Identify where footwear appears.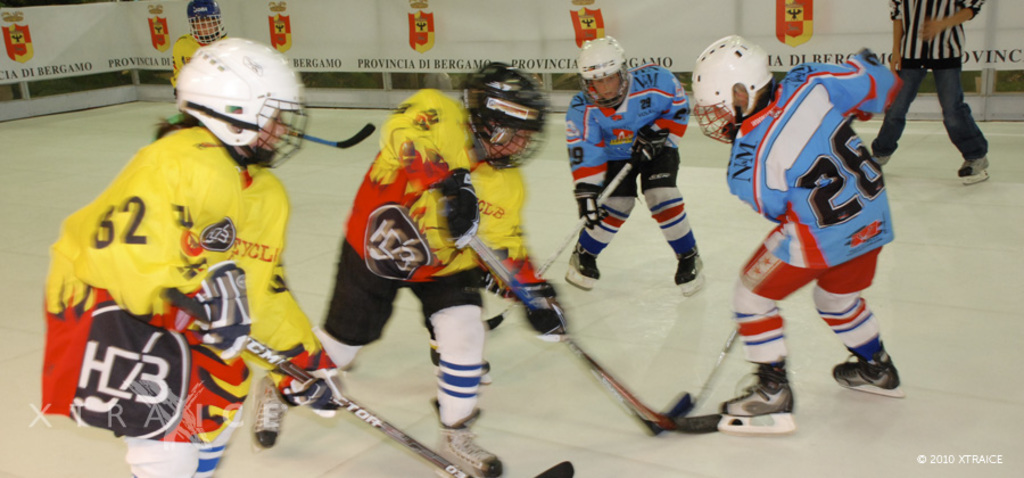
Appears at box(720, 372, 796, 420).
